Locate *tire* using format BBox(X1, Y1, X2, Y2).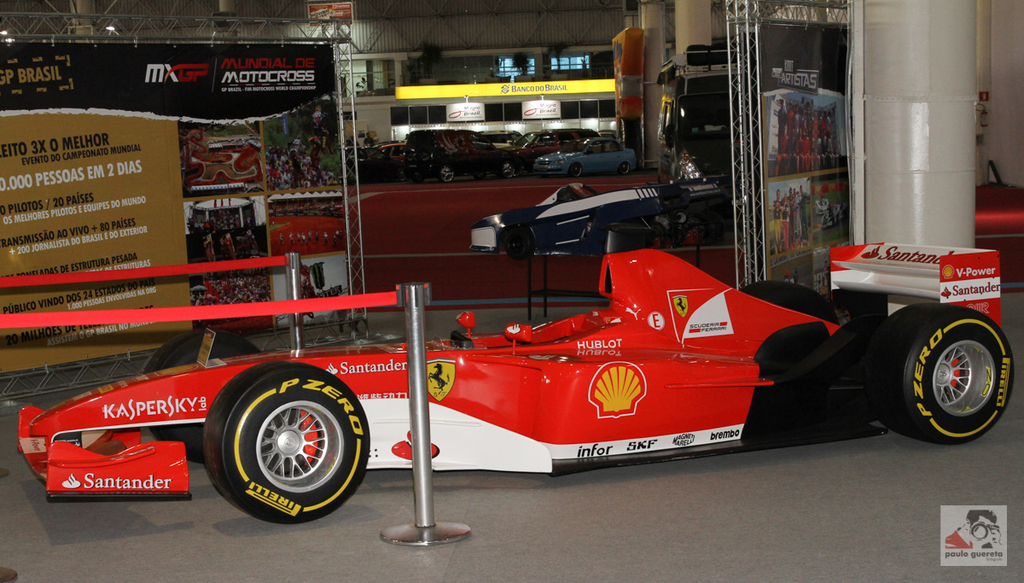
BBox(567, 160, 584, 180).
